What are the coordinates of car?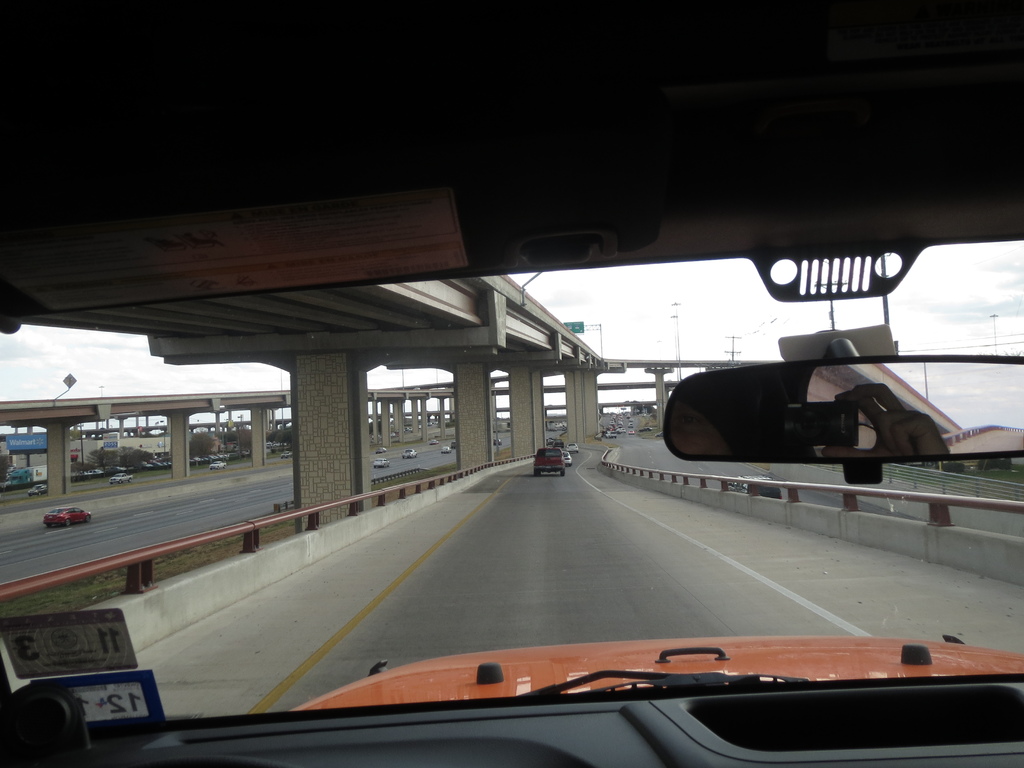
<bbox>403, 450, 422, 458</bbox>.
